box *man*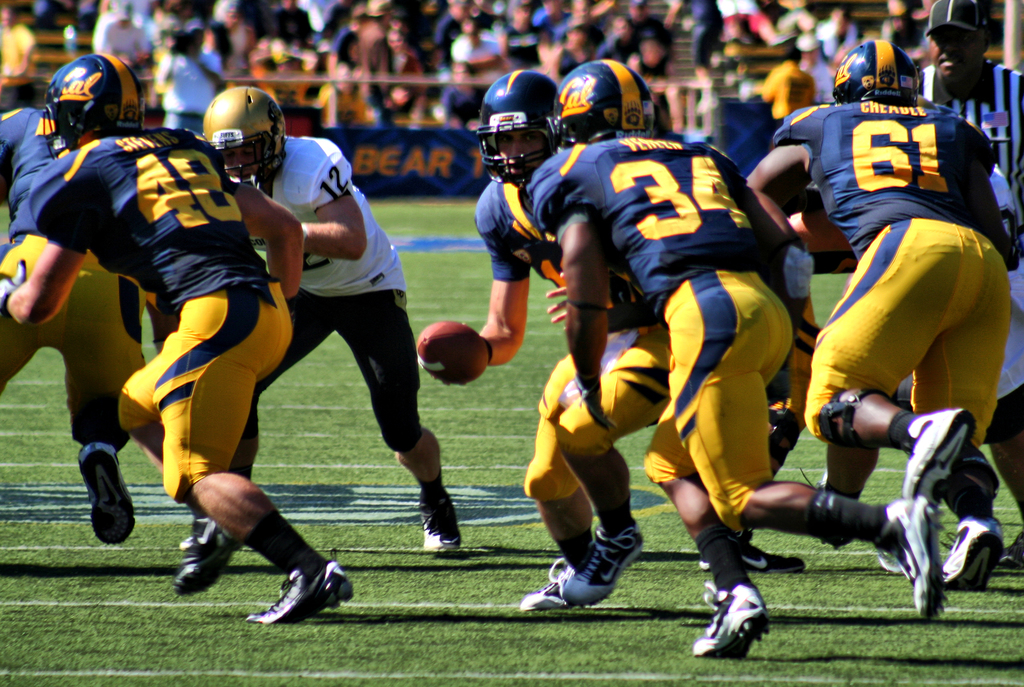
0 113 148 547
